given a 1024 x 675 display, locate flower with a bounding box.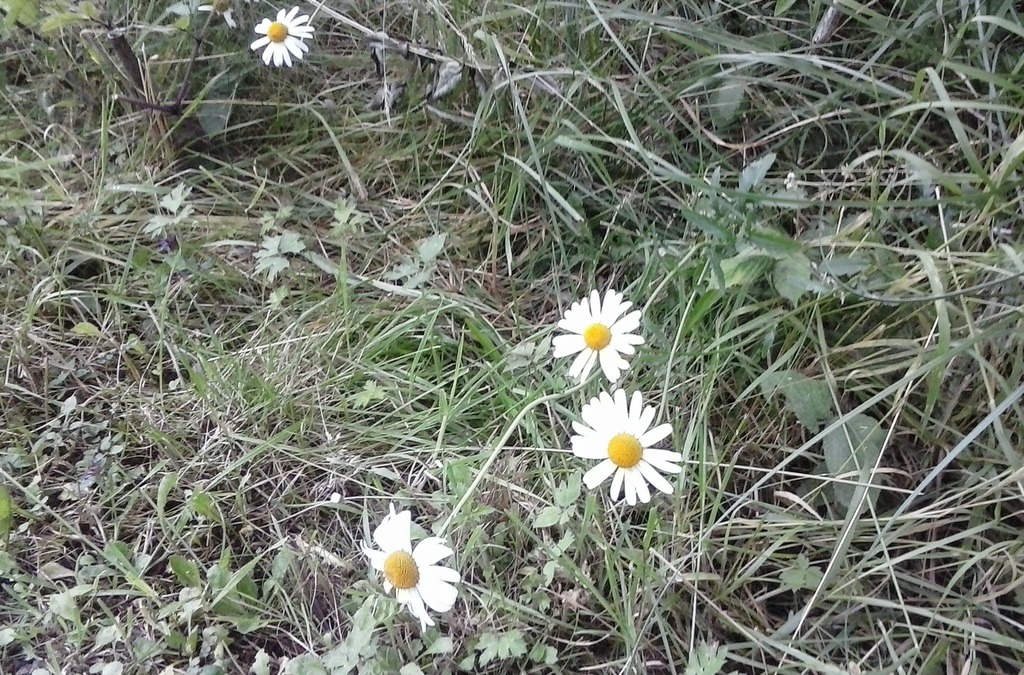
Located: [x1=568, y1=394, x2=679, y2=509].
